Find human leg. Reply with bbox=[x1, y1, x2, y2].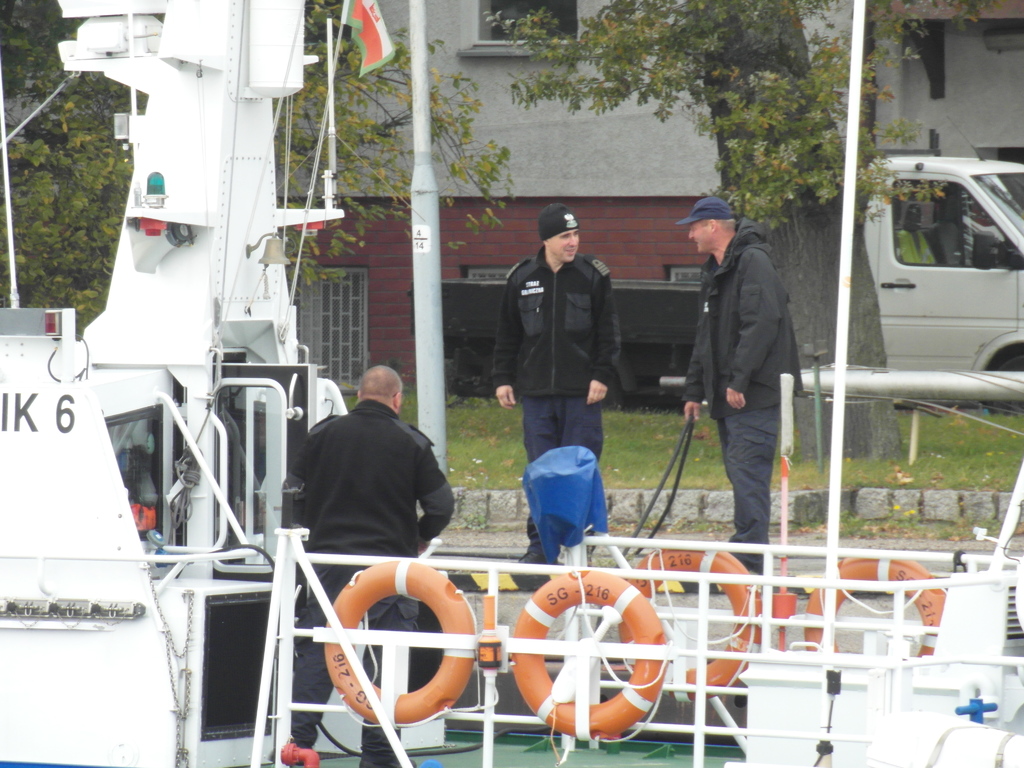
bbox=[363, 576, 410, 767].
